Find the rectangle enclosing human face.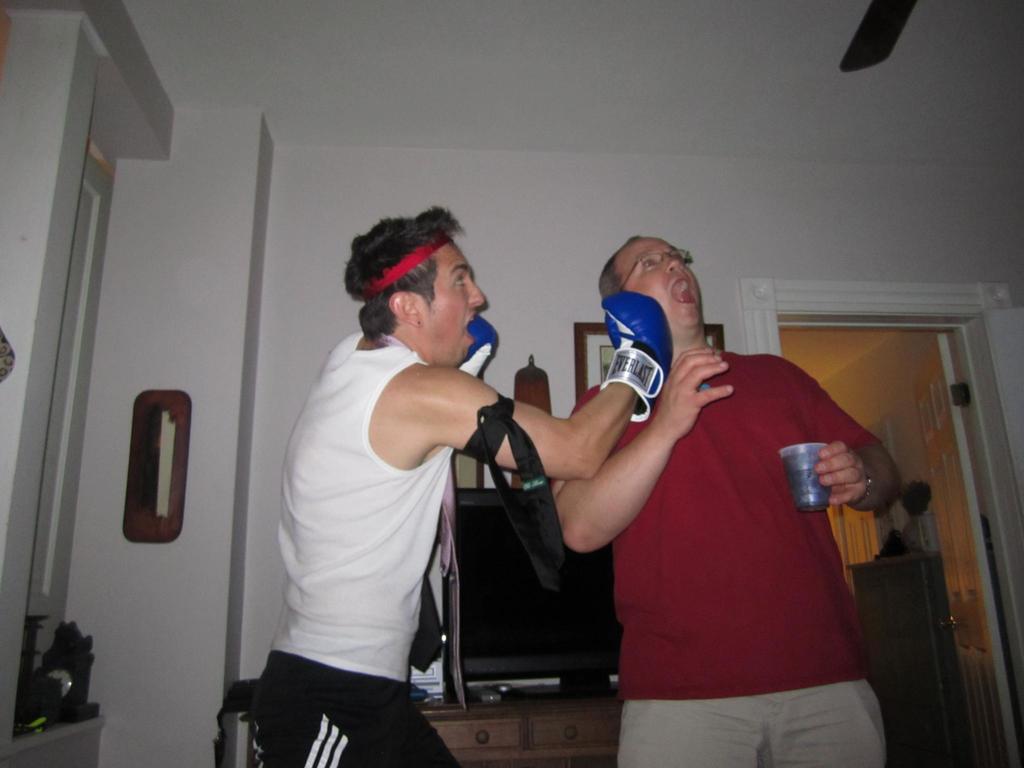
425, 243, 484, 366.
